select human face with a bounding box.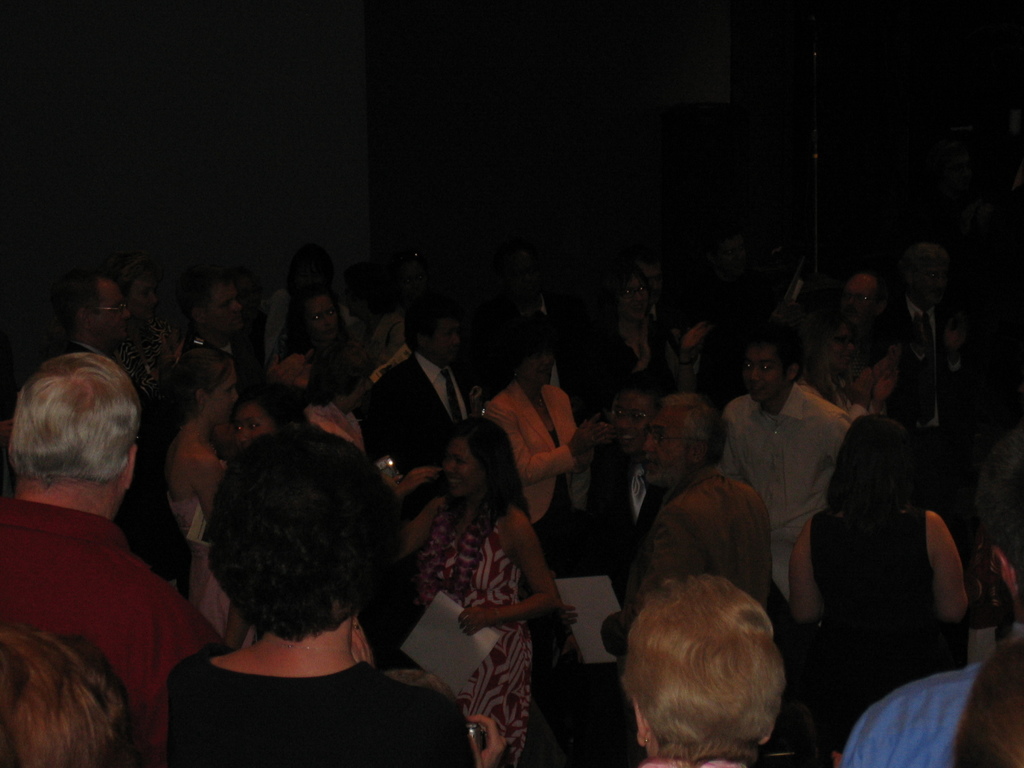
<box>739,343,790,403</box>.
